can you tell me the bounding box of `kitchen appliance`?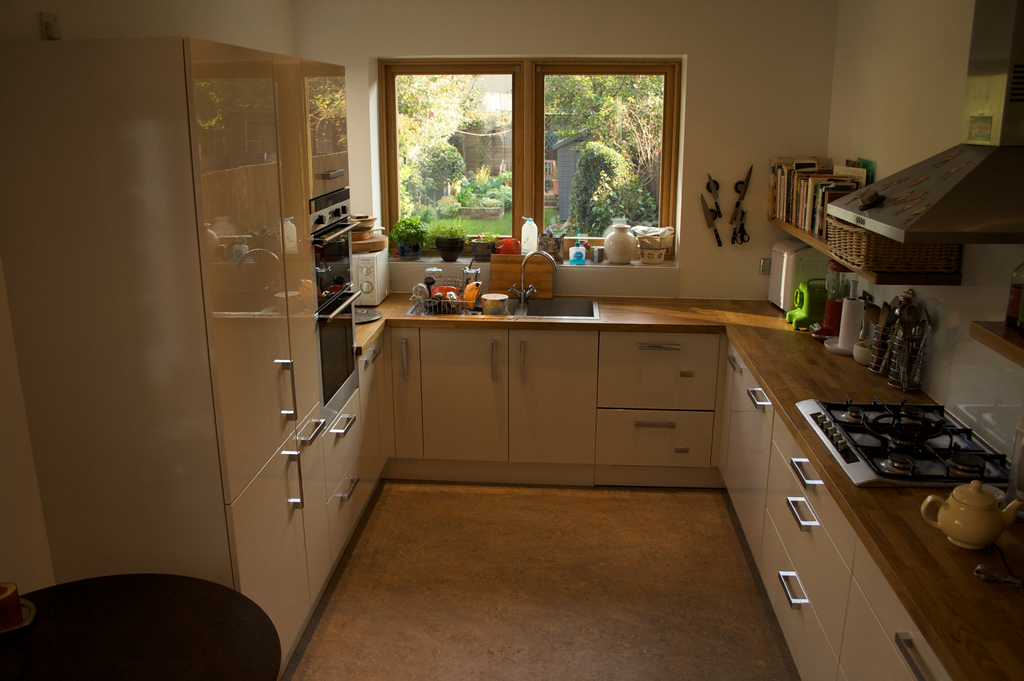
BBox(869, 304, 890, 359).
